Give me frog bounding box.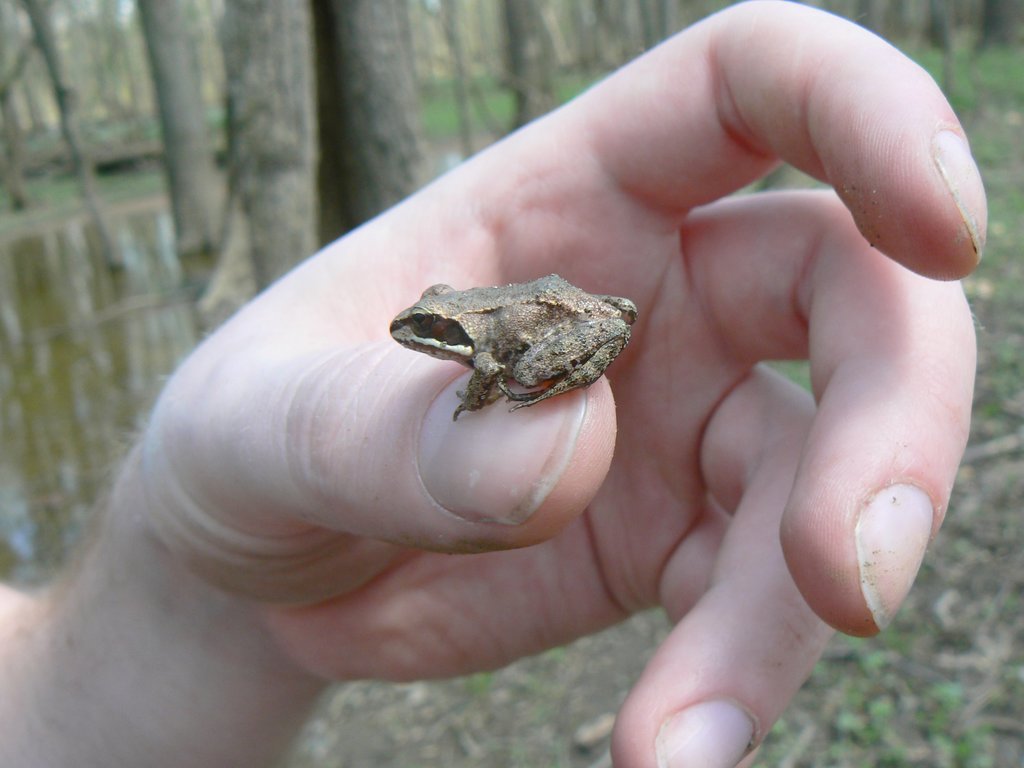
(387,271,639,423).
